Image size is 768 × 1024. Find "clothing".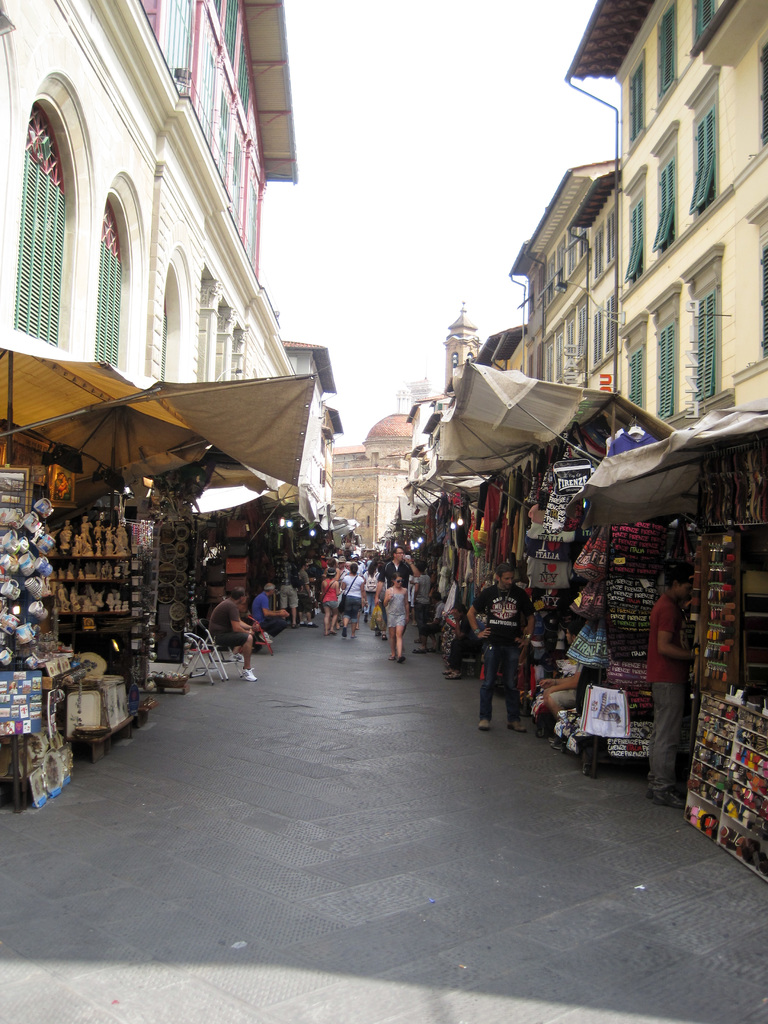
<region>339, 570, 365, 607</region>.
